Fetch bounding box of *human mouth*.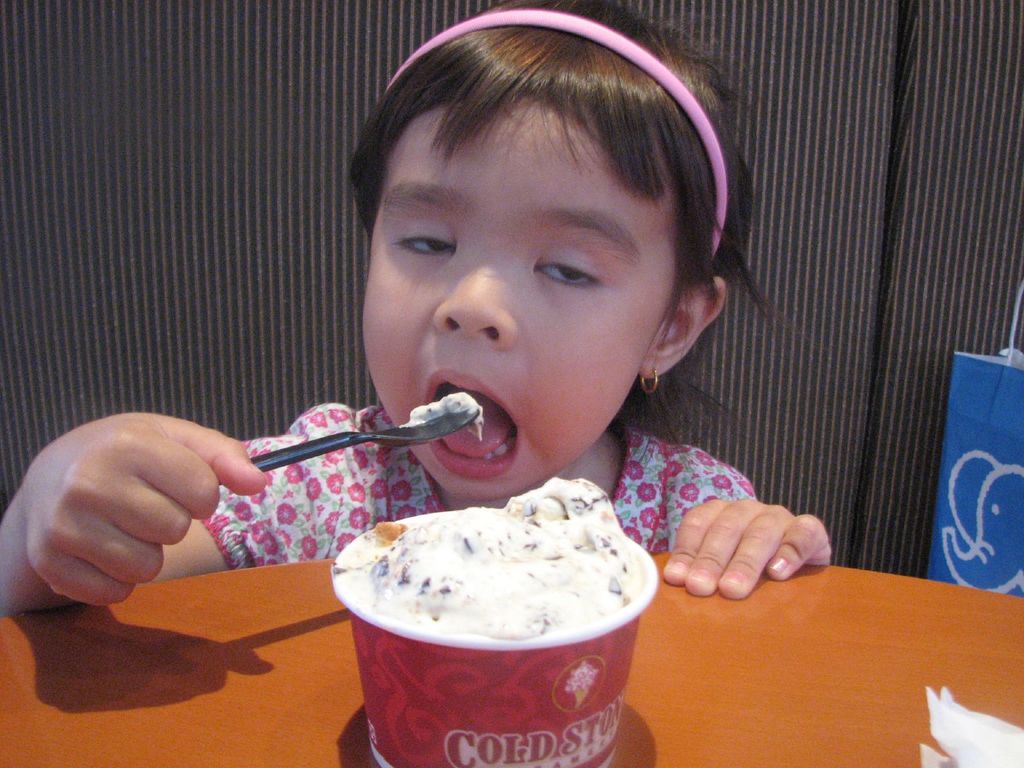
Bbox: pyautogui.locateOnScreen(424, 370, 517, 477).
